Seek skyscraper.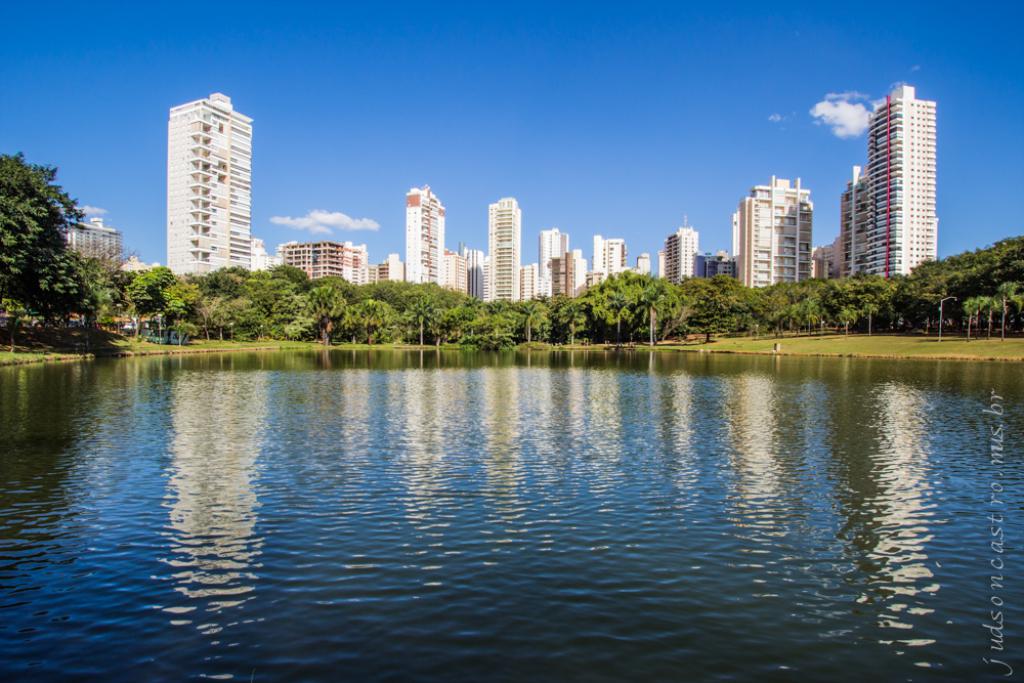
<region>460, 243, 496, 304</region>.
